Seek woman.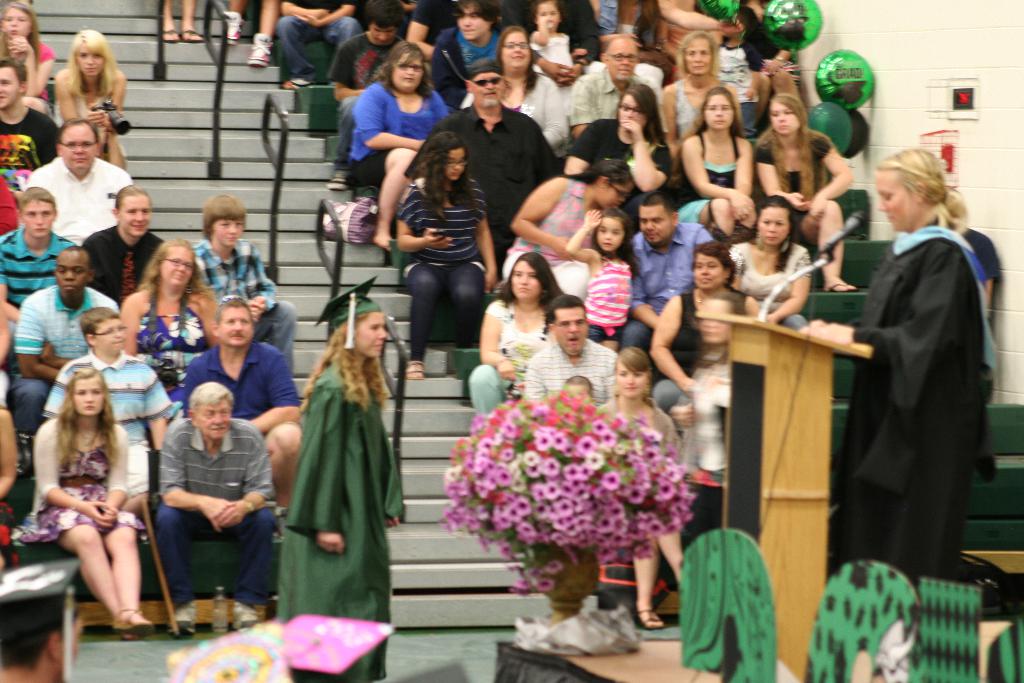
rect(268, 281, 398, 638).
